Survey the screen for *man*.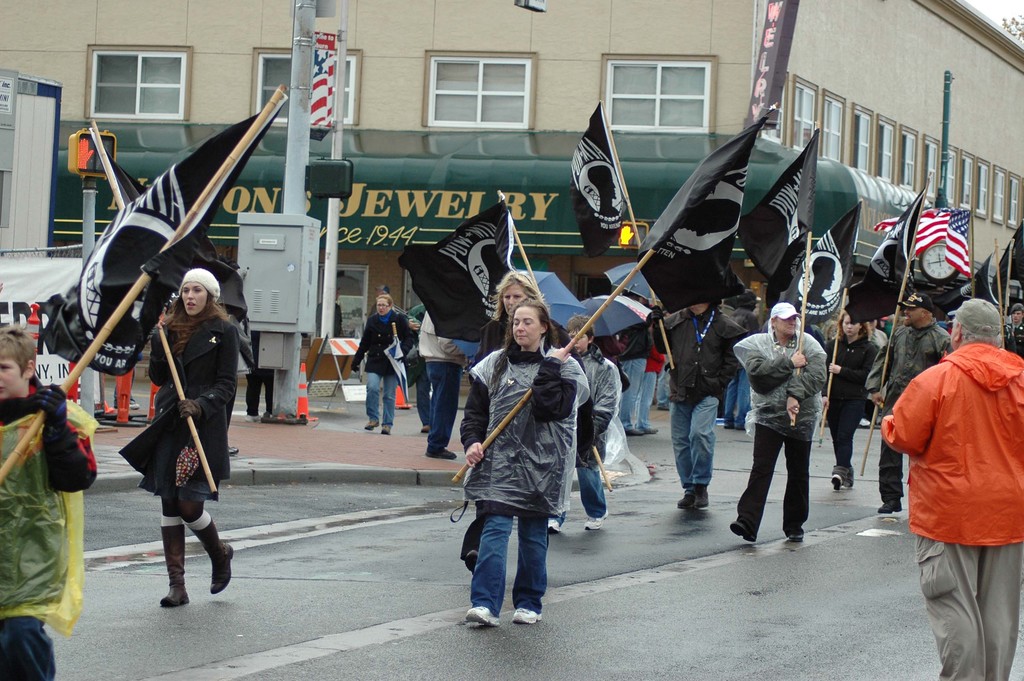
Survey found: select_region(881, 272, 1018, 649).
